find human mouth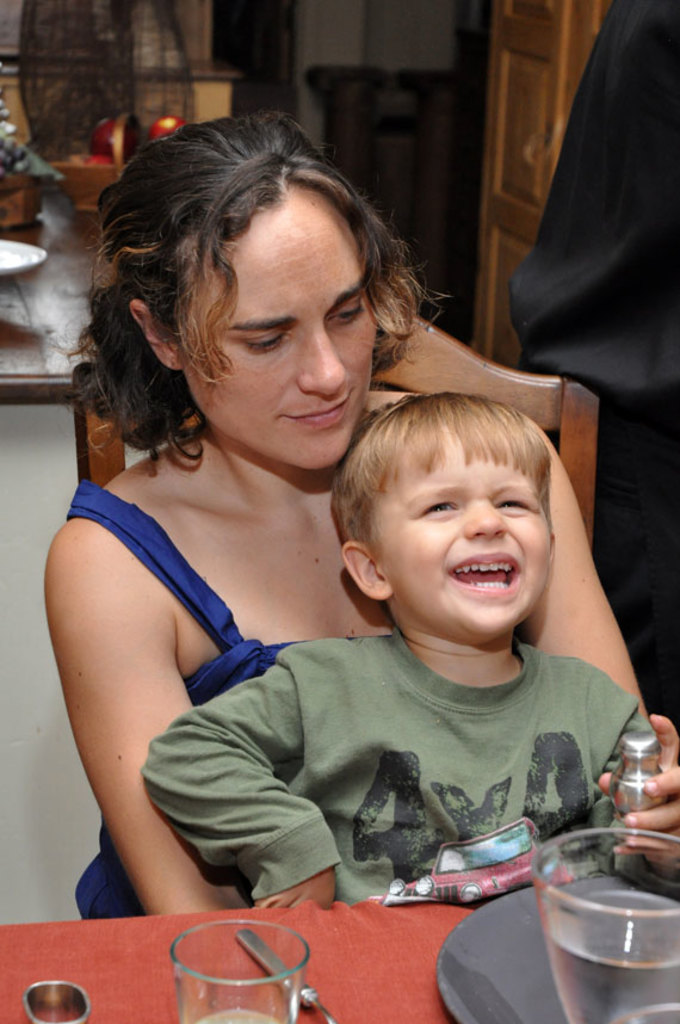
x1=441 y1=549 x2=523 y2=605
